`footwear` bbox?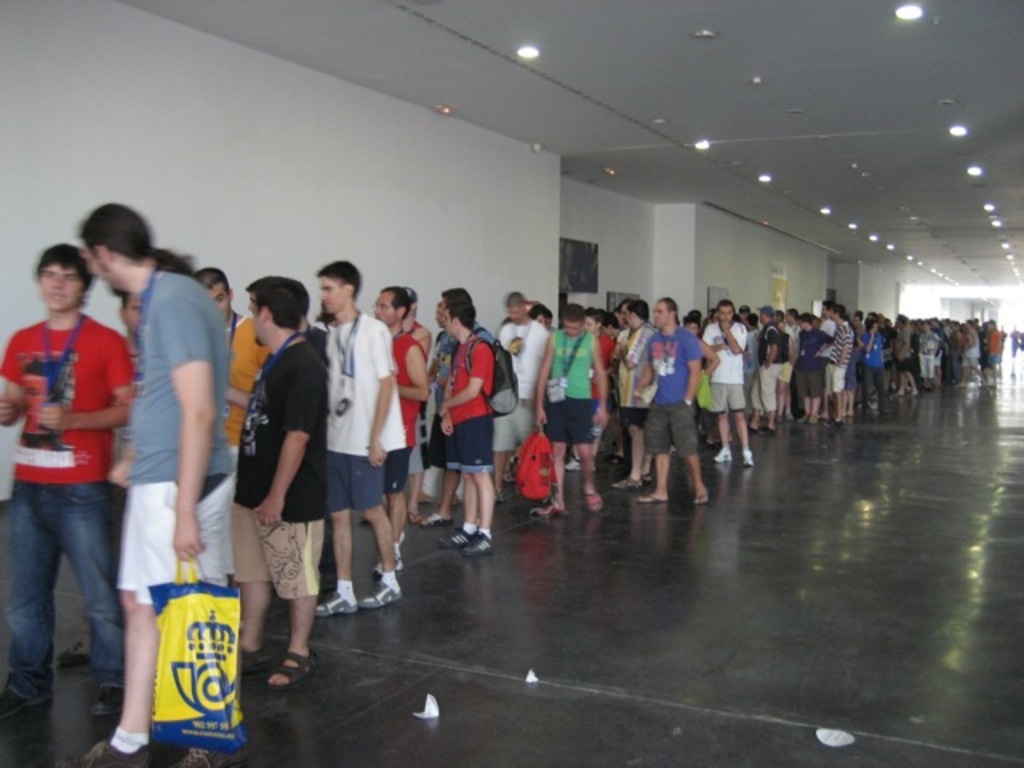
locate(610, 474, 642, 493)
